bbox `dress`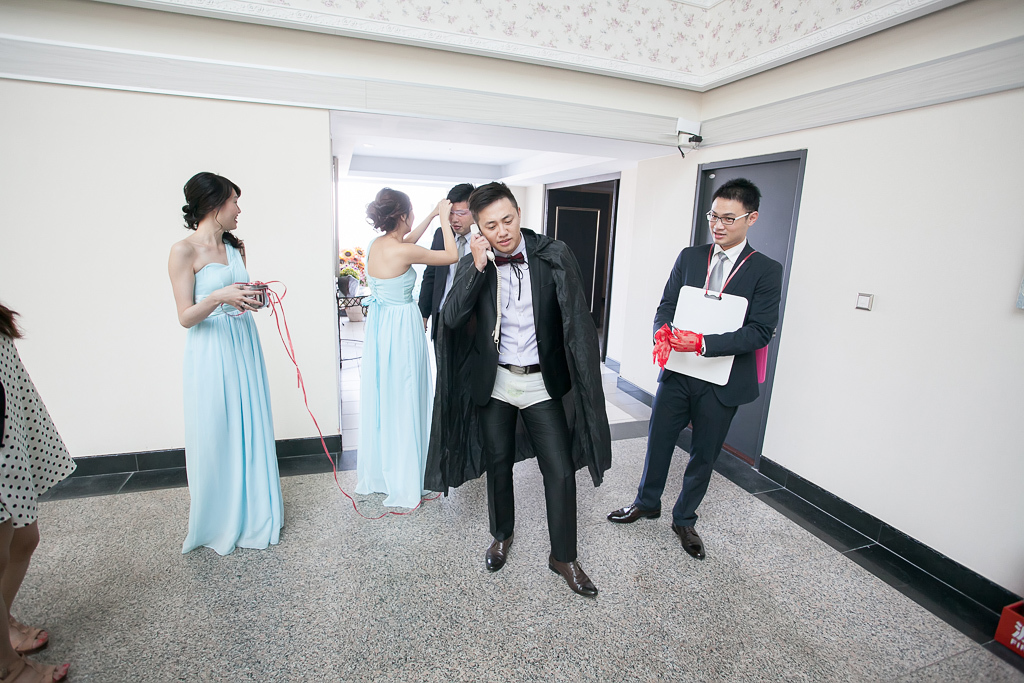
[0, 333, 81, 532]
